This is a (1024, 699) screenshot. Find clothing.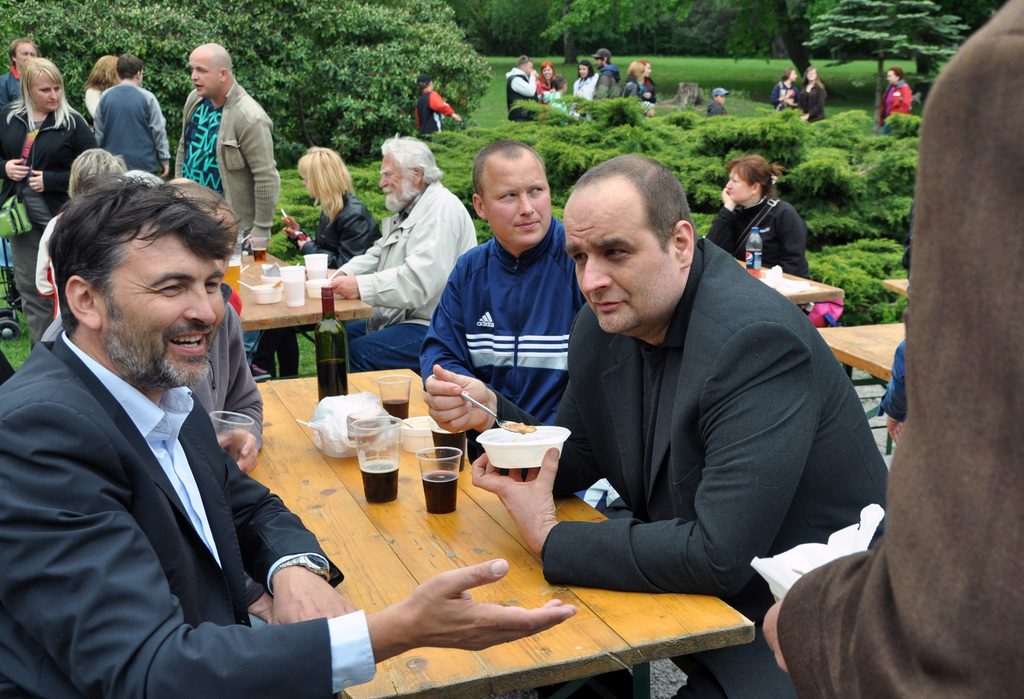
Bounding box: [x1=504, y1=194, x2=880, y2=639].
